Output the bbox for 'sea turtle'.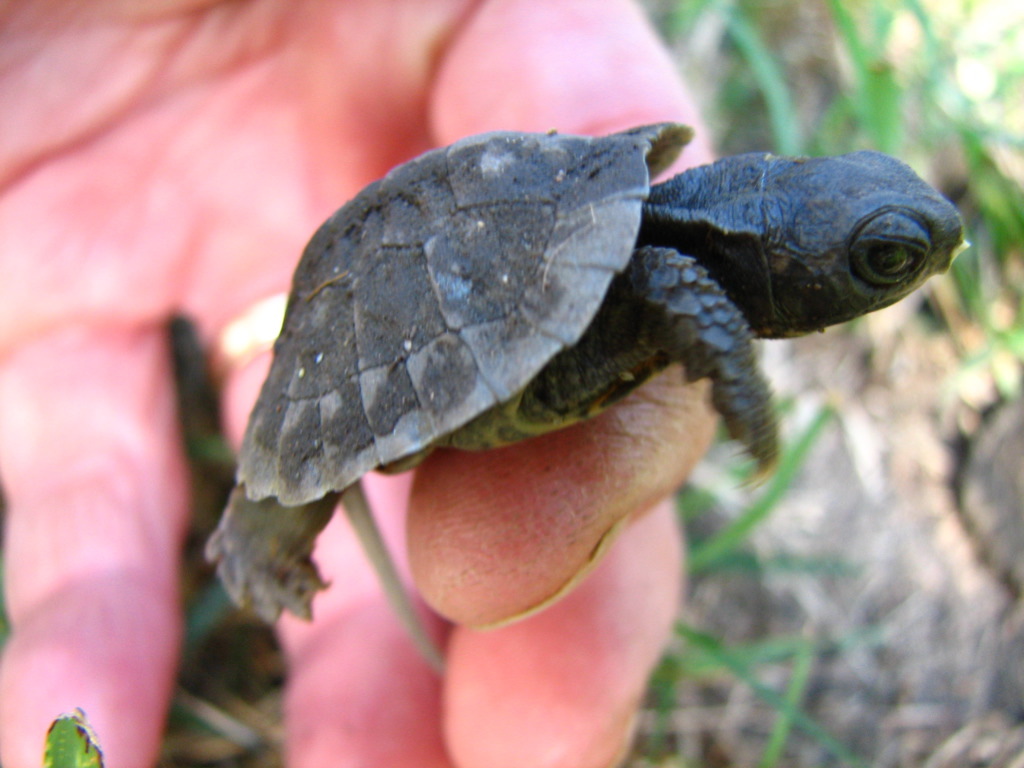
region(195, 111, 976, 626).
